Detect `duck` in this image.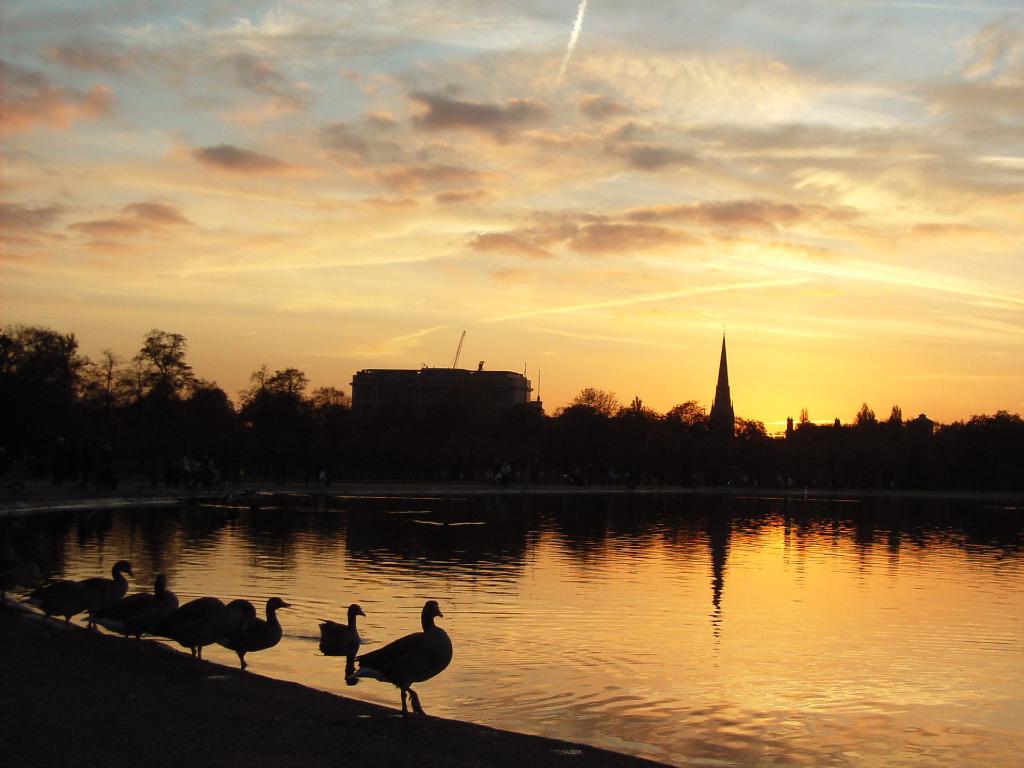
Detection: (left=305, top=596, right=376, bottom=659).
